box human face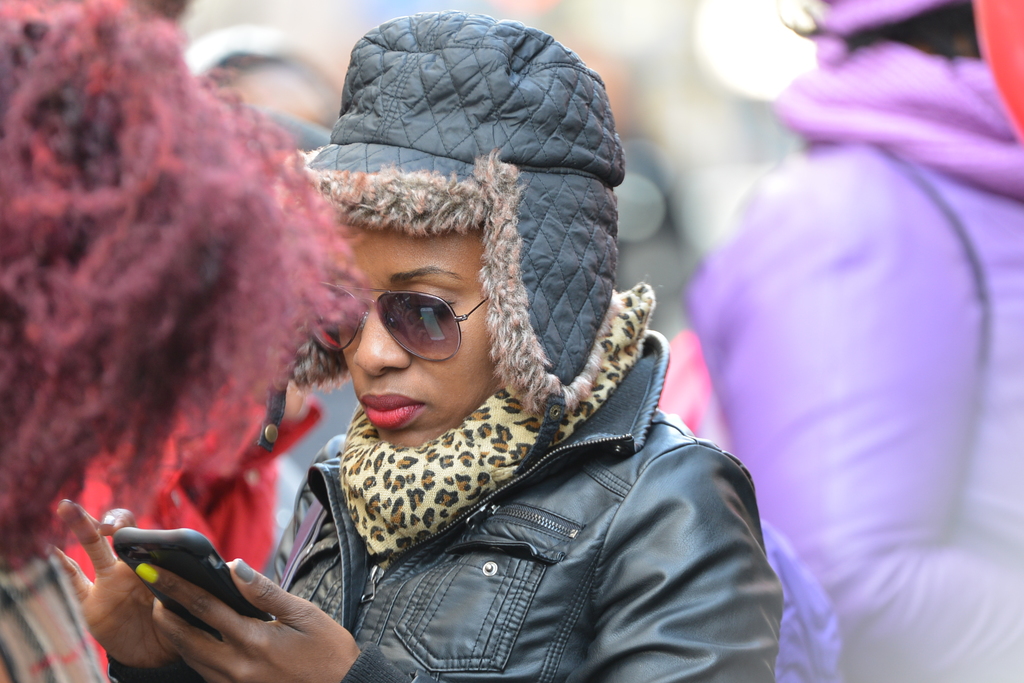
region(342, 227, 497, 449)
